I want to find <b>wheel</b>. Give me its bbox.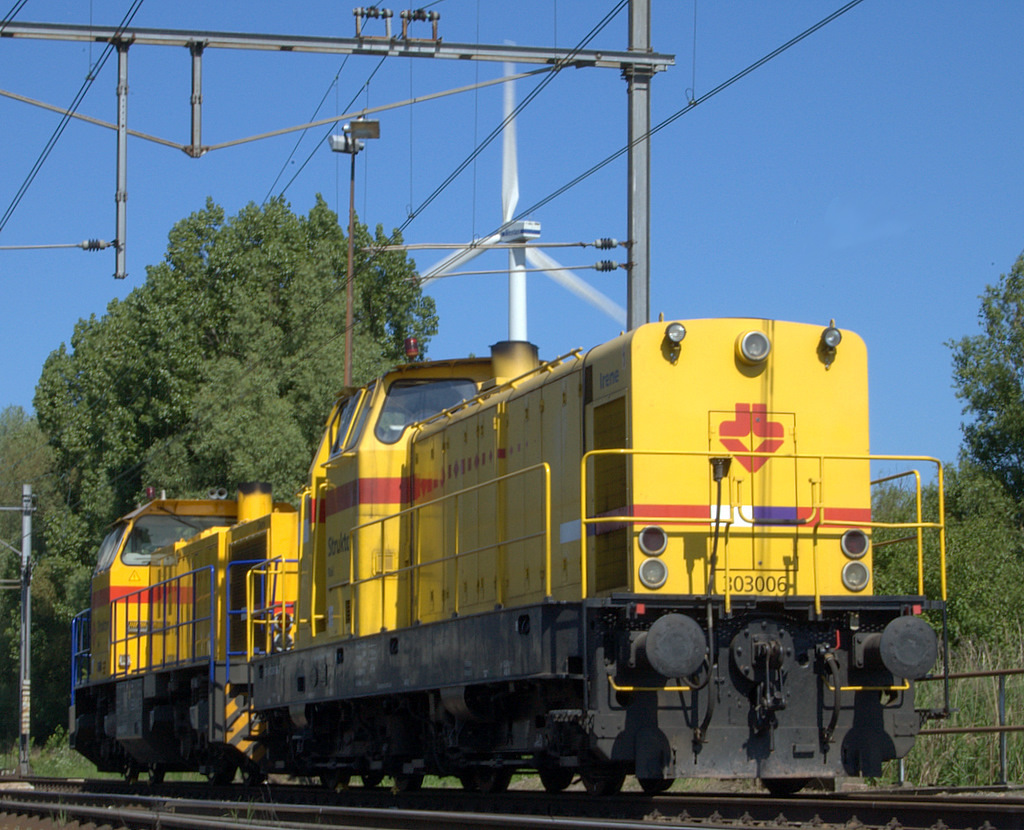
<bbox>566, 711, 625, 795</bbox>.
